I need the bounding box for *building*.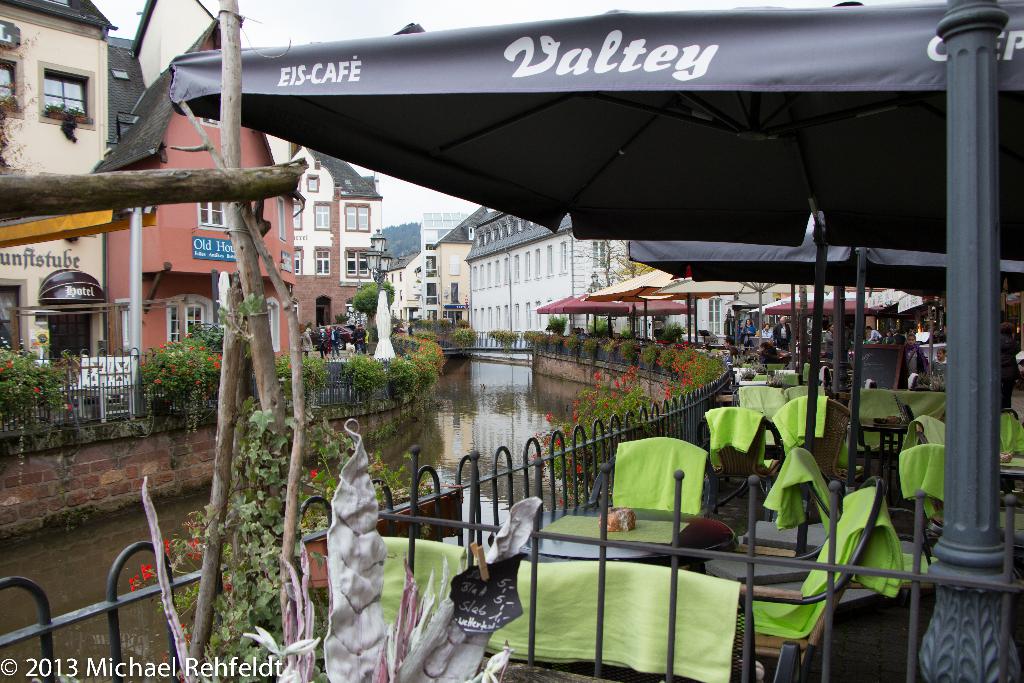
Here it is: (left=0, top=0, right=623, bottom=429).
